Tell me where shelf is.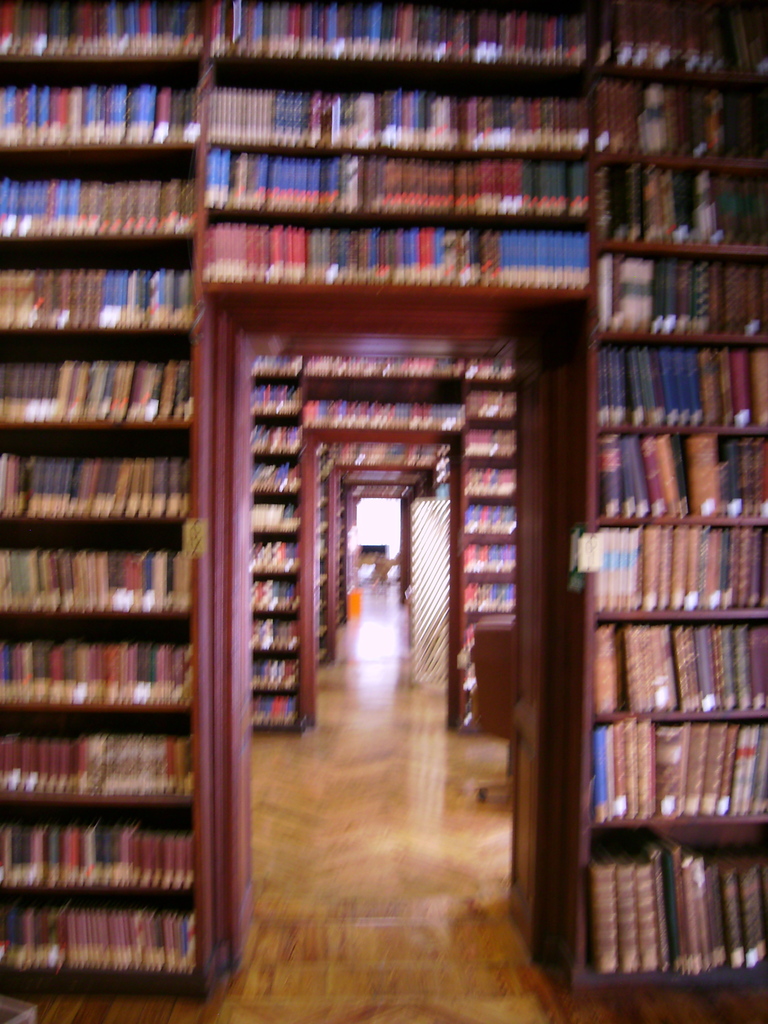
shelf is at (234,353,288,378).
